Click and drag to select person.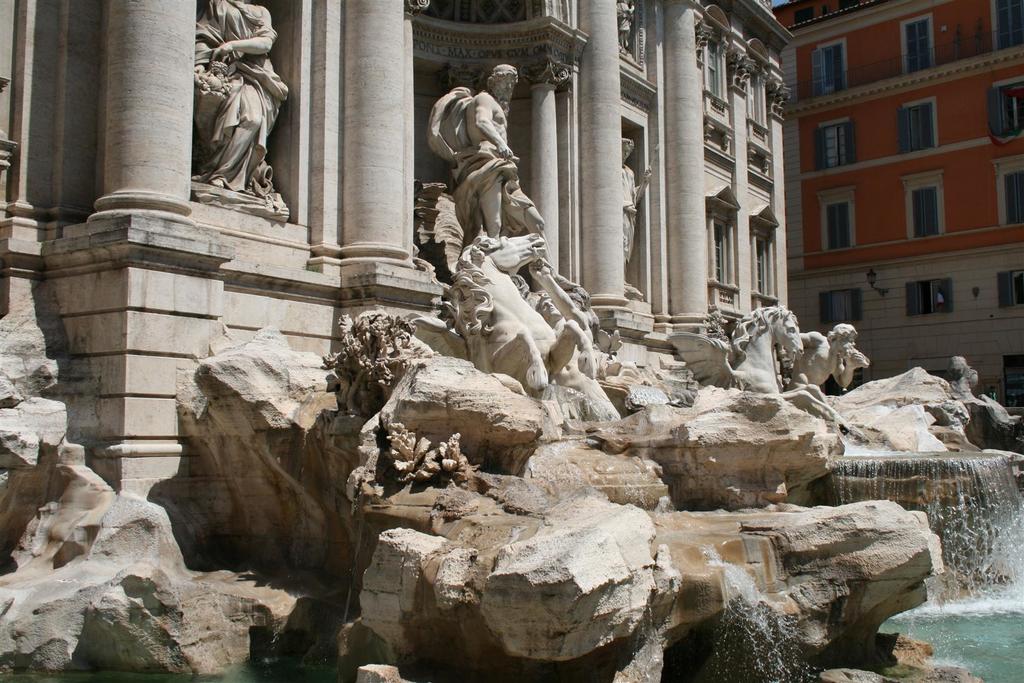
Selection: 190:0:284:195.
